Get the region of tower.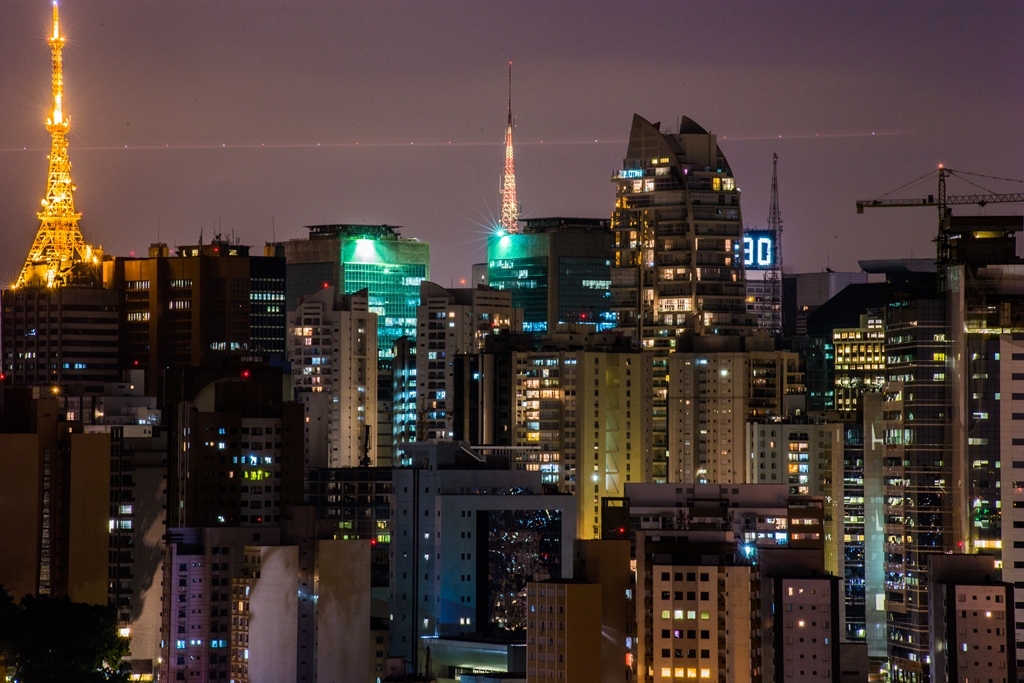
<box>219,526,295,682</box>.
